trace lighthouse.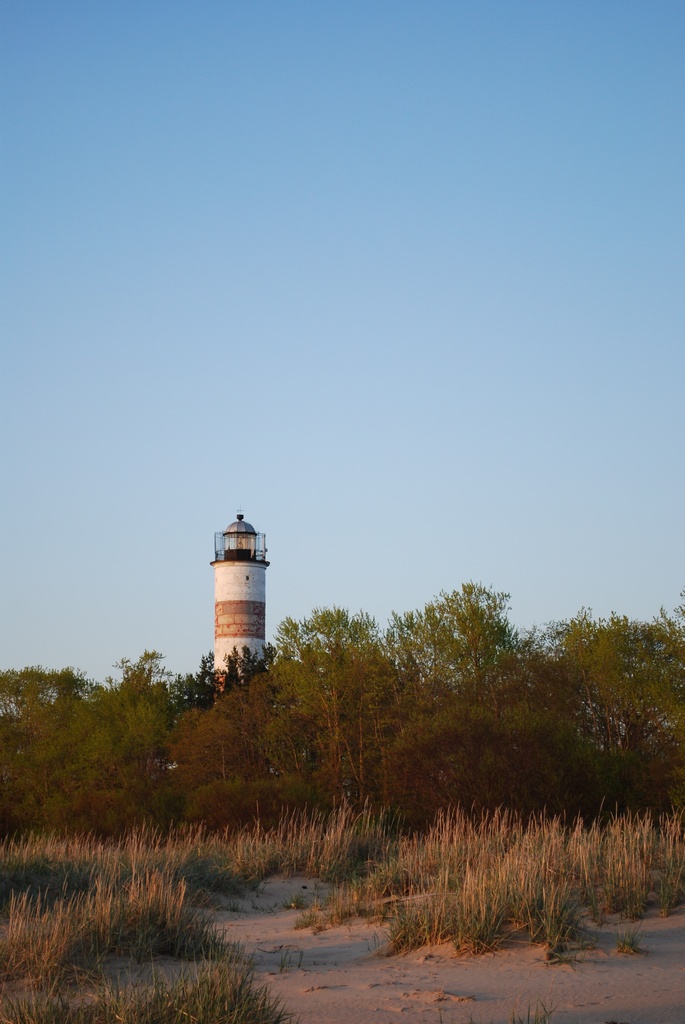
Traced to [x1=194, y1=506, x2=285, y2=694].
